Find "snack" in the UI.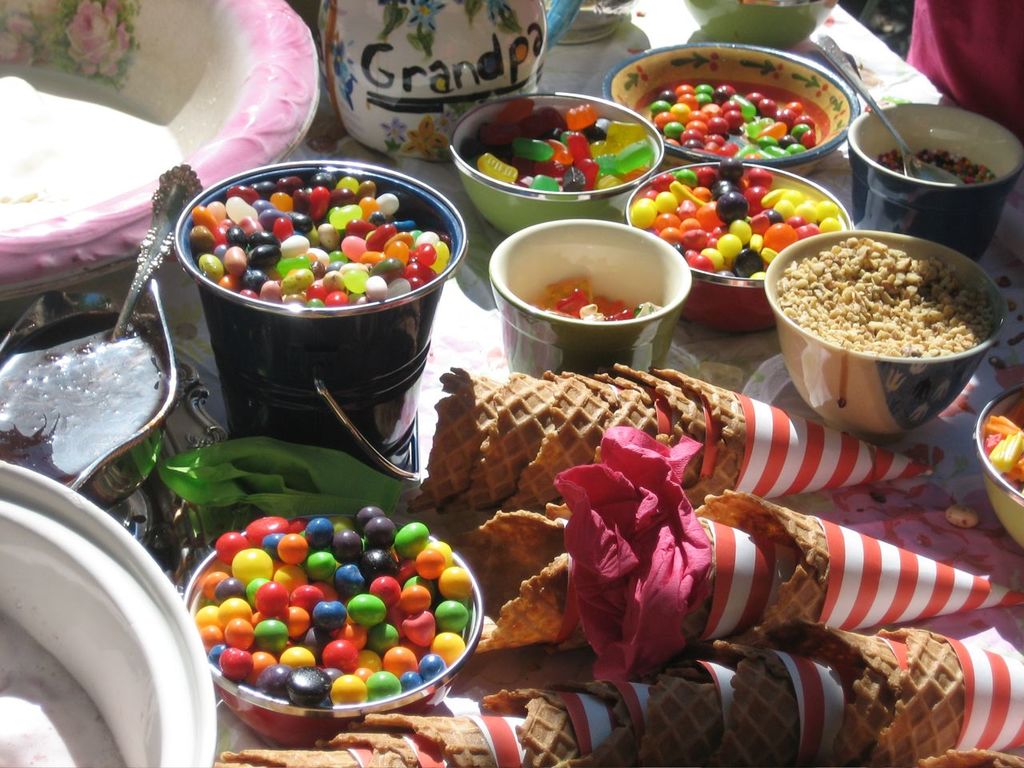
UI element at 786,220,982,404.
